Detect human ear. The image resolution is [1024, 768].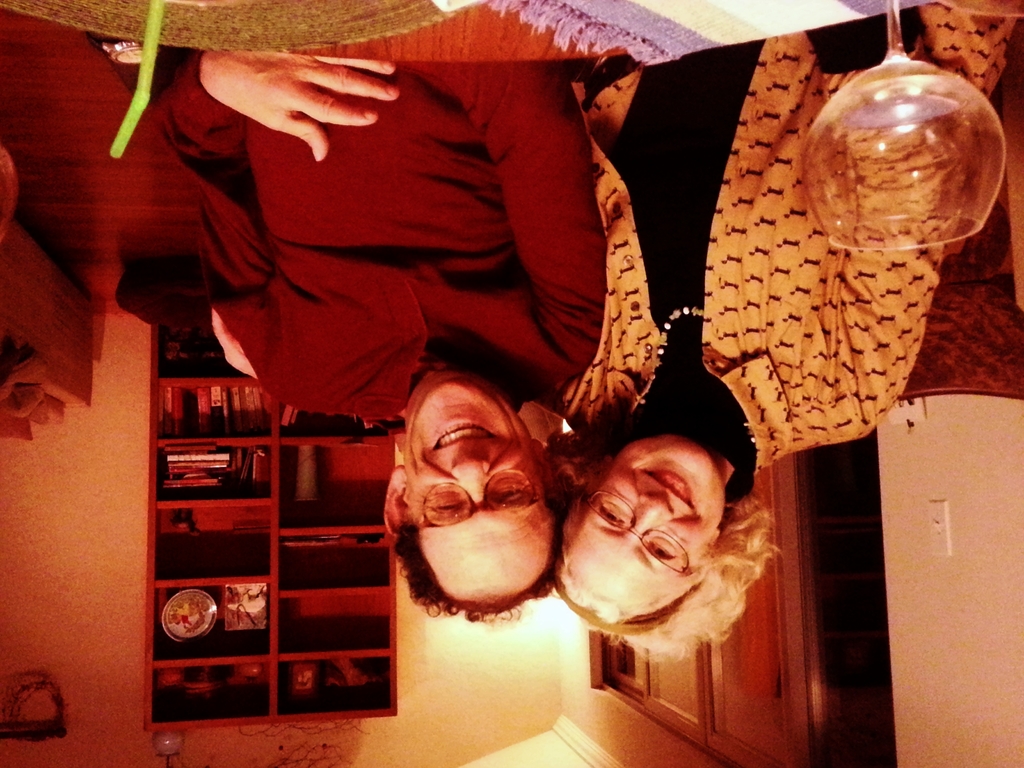
(left=594, top=456, right=612, bottom=477).
